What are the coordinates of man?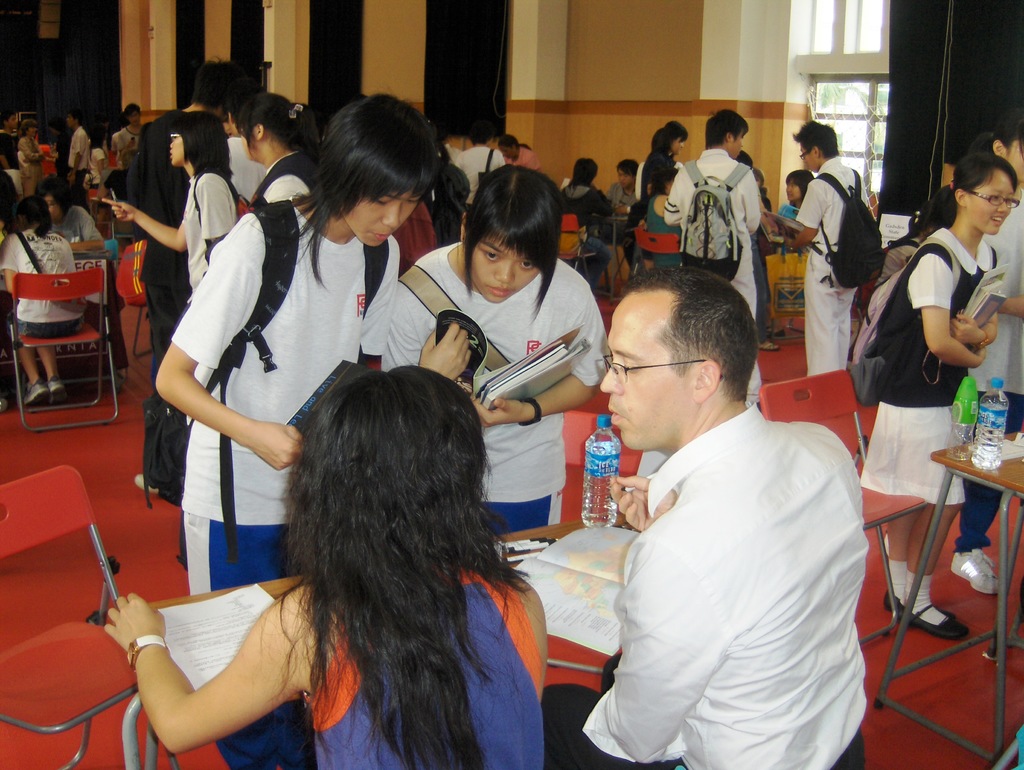
(left=71, top=111, right=88, bottom=207).
